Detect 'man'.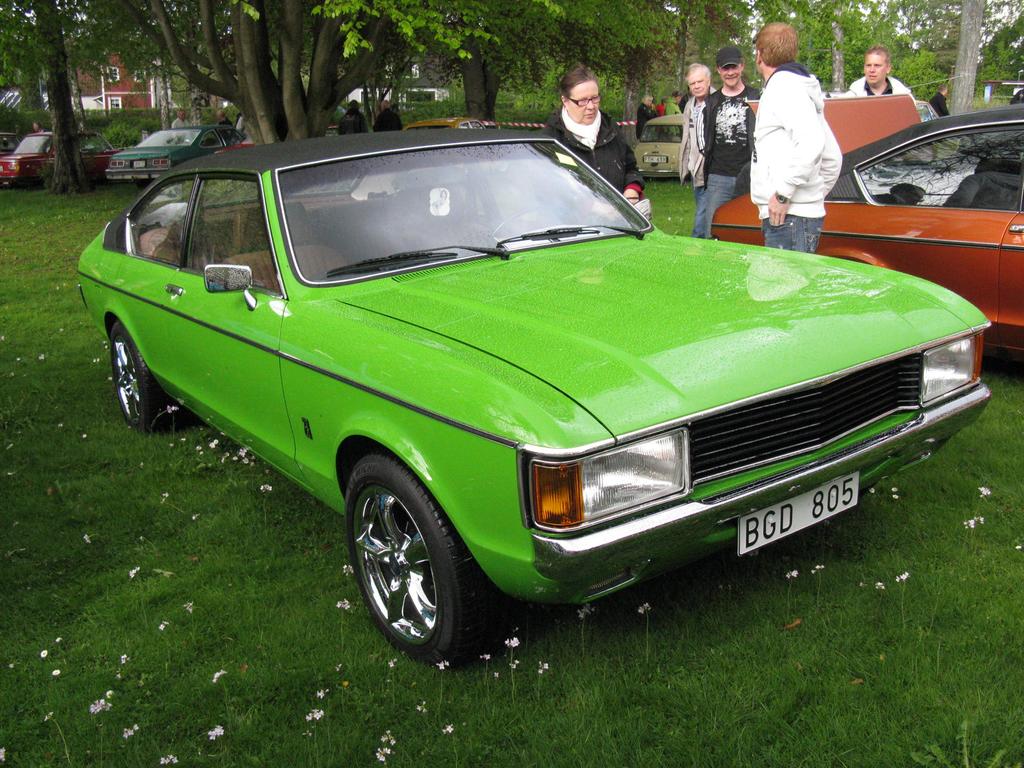
Detected at locate(846, 44, 916, 105).
